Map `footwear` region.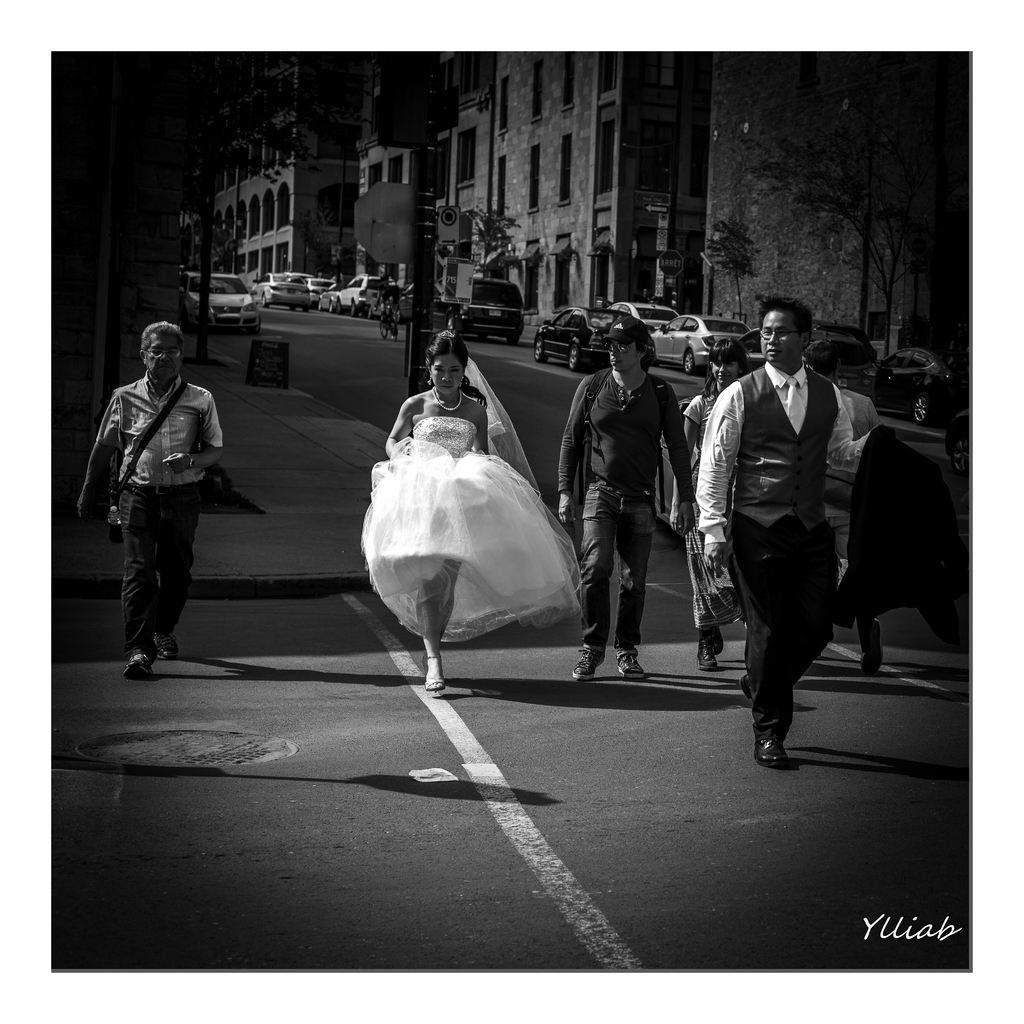
Mapped to [x1=856, y1=624, x2=882, y2=671].
